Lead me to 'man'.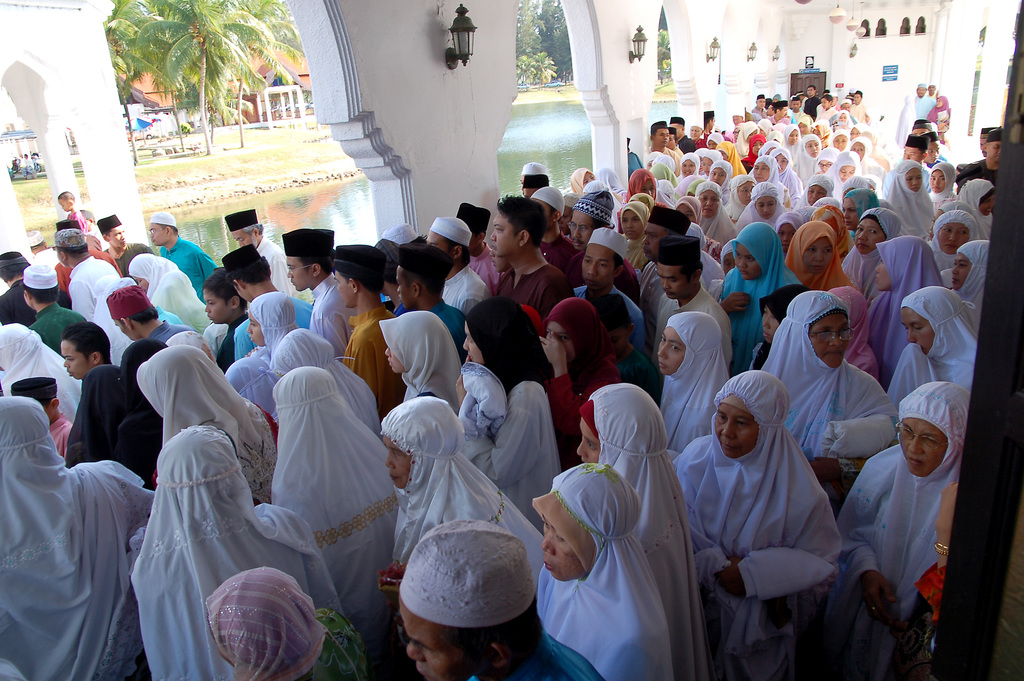
Lead to locate(687, 114, 708, 152).
